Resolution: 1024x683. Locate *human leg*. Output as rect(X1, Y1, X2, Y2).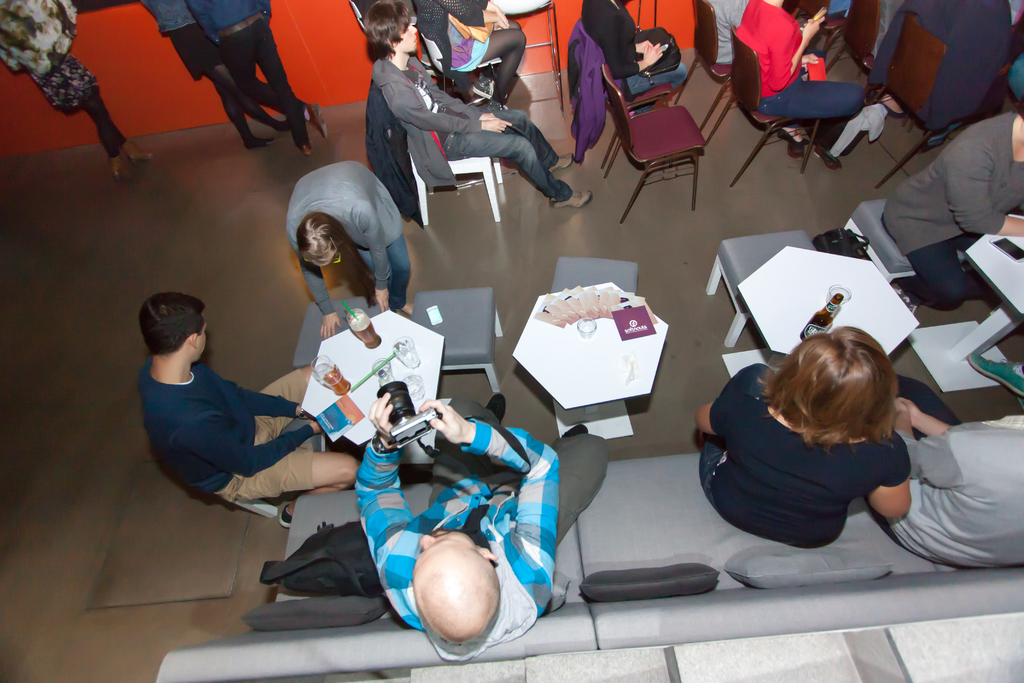
rect(613, 72, 687, 99).
